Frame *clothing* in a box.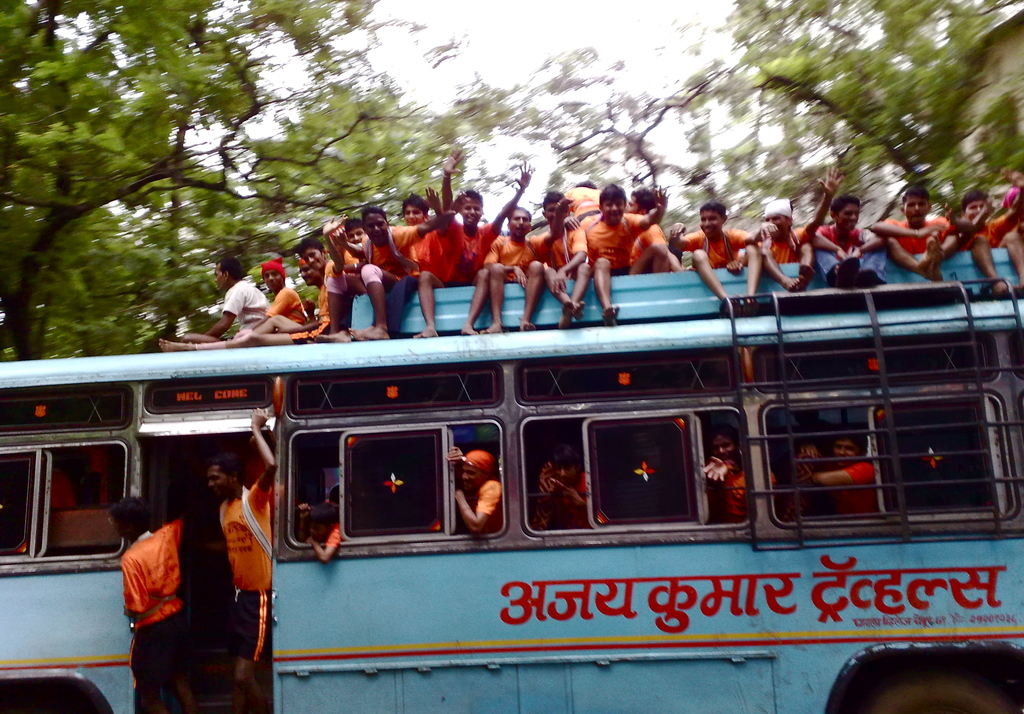
bbox(400, 225, 447, 278).
